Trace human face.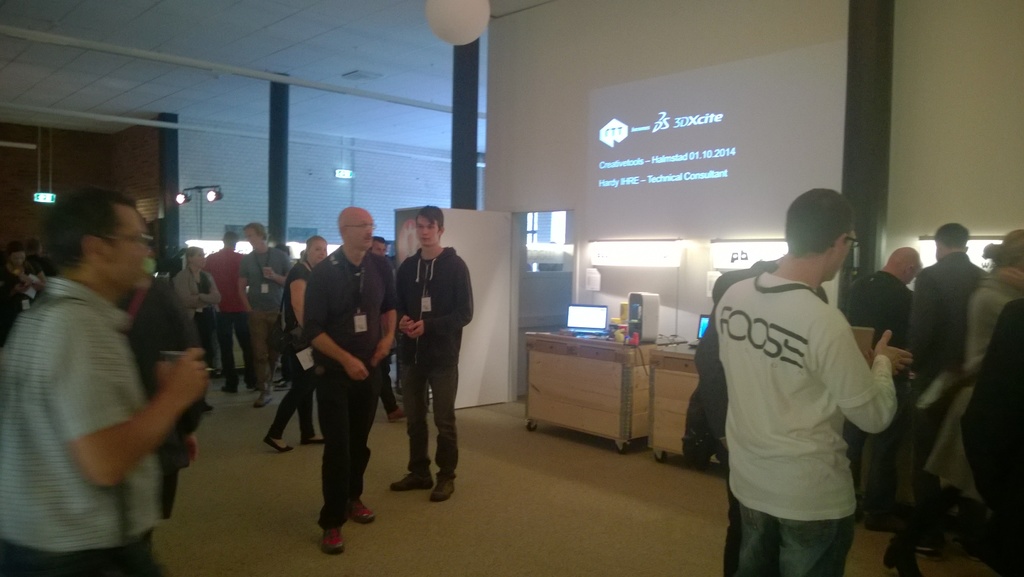
Traced to rect(104, 209, 145, 280).
